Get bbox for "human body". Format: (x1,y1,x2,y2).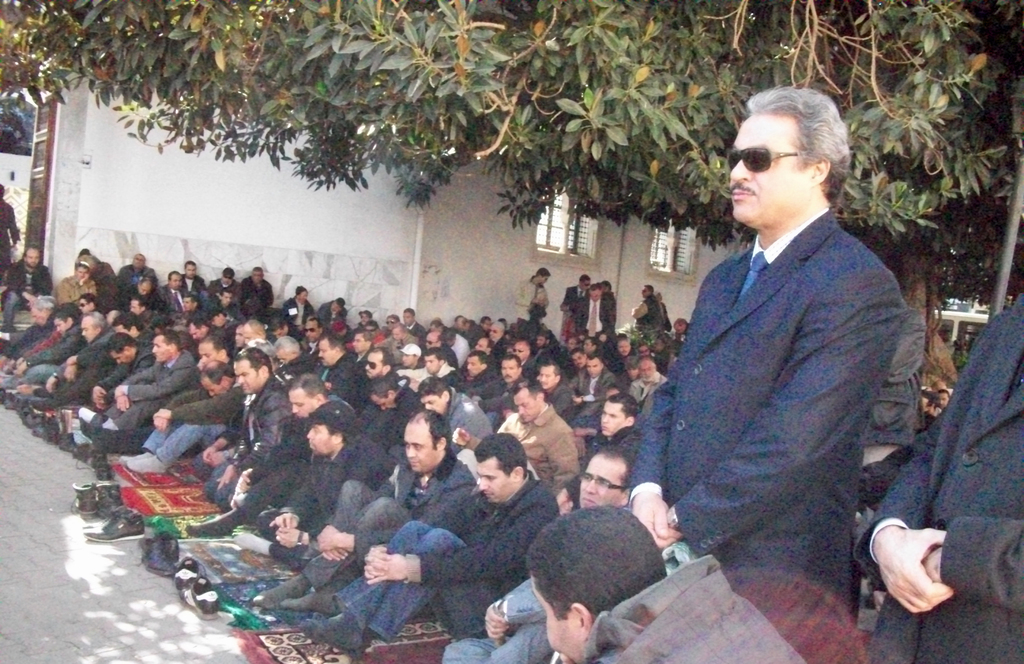
(40,311,113,408).
